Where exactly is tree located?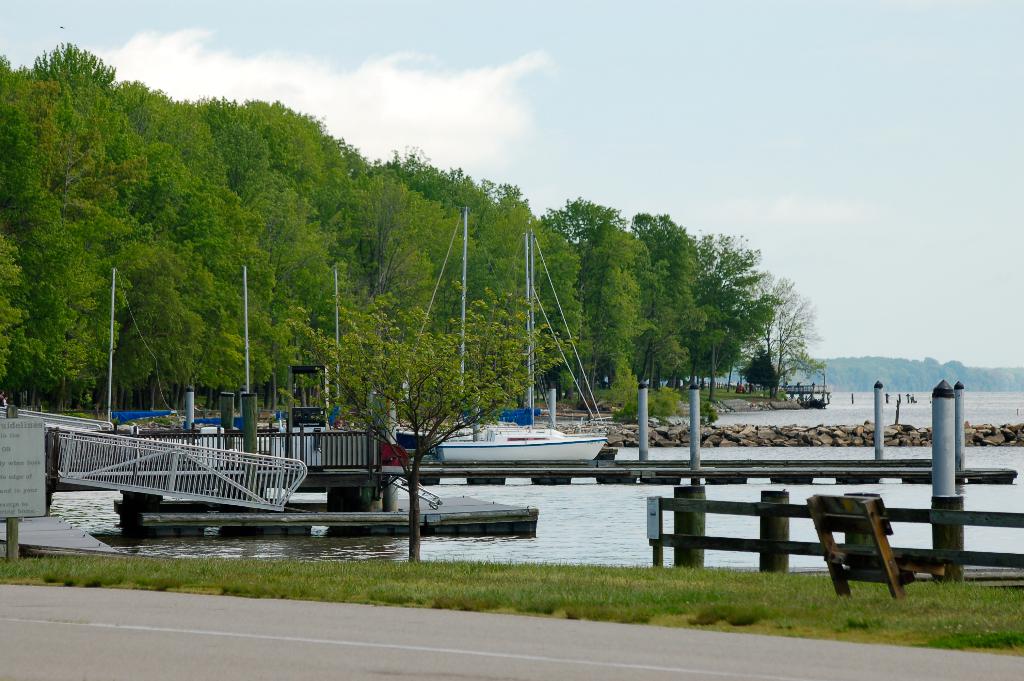
Its bounding box is Rect(729, 267, 834, 400).
